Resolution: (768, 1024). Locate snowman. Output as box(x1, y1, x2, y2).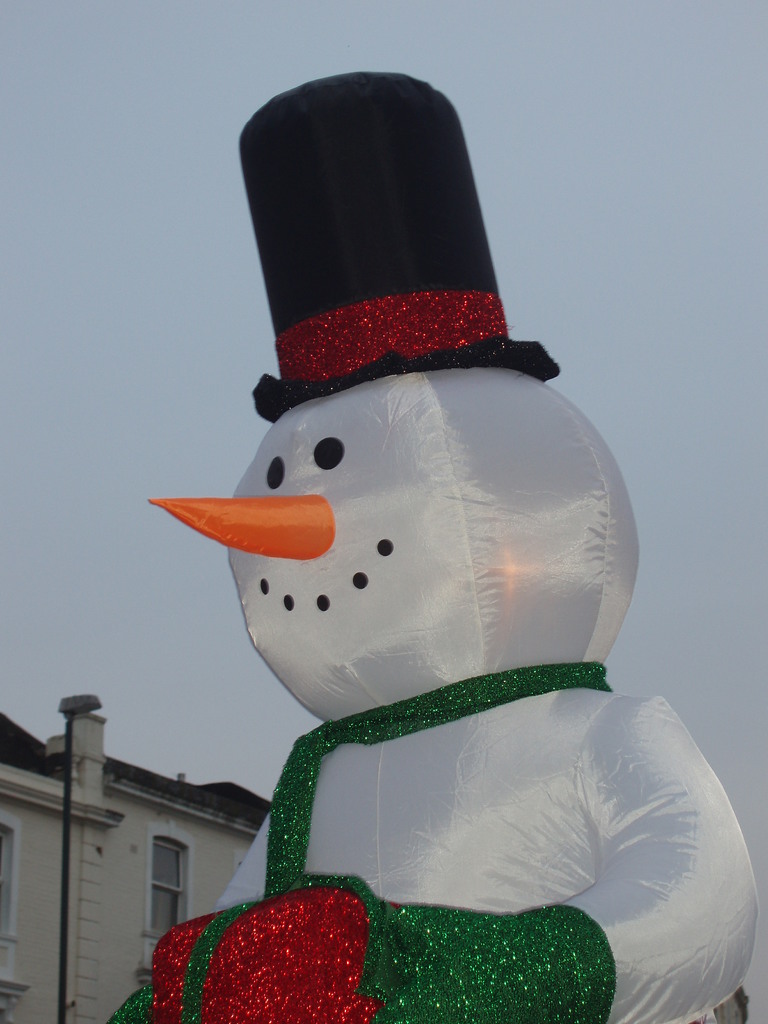
box(118, 100, 693, 970).
